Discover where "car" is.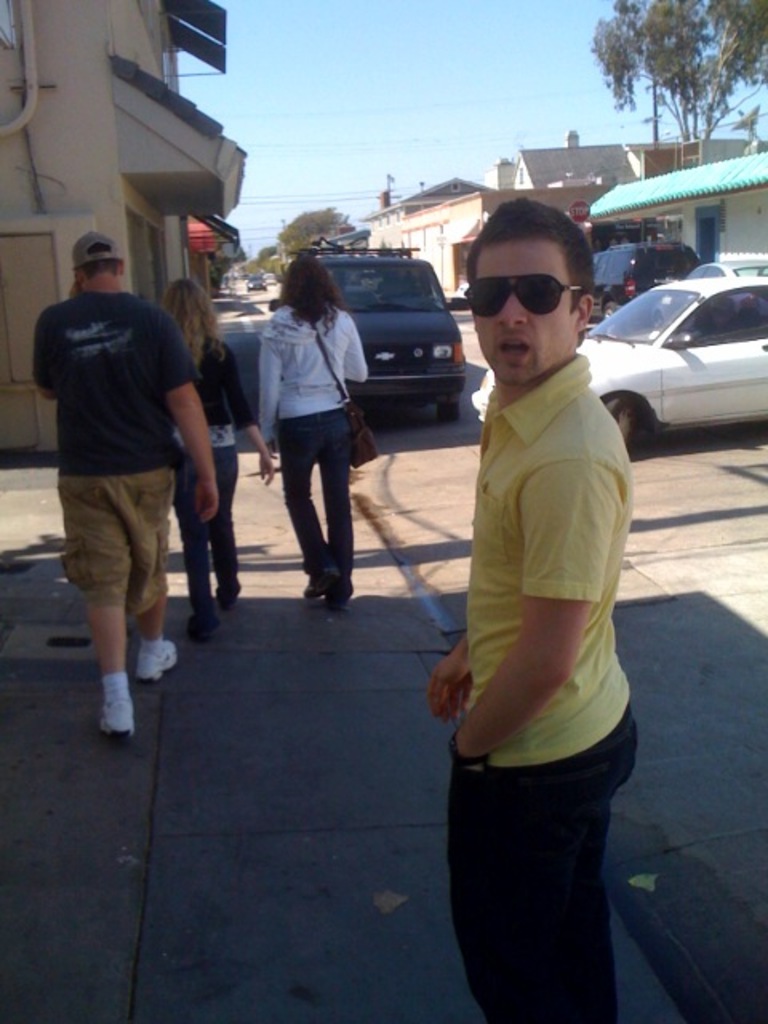
Discovered at 589, 238, 702, 336.
